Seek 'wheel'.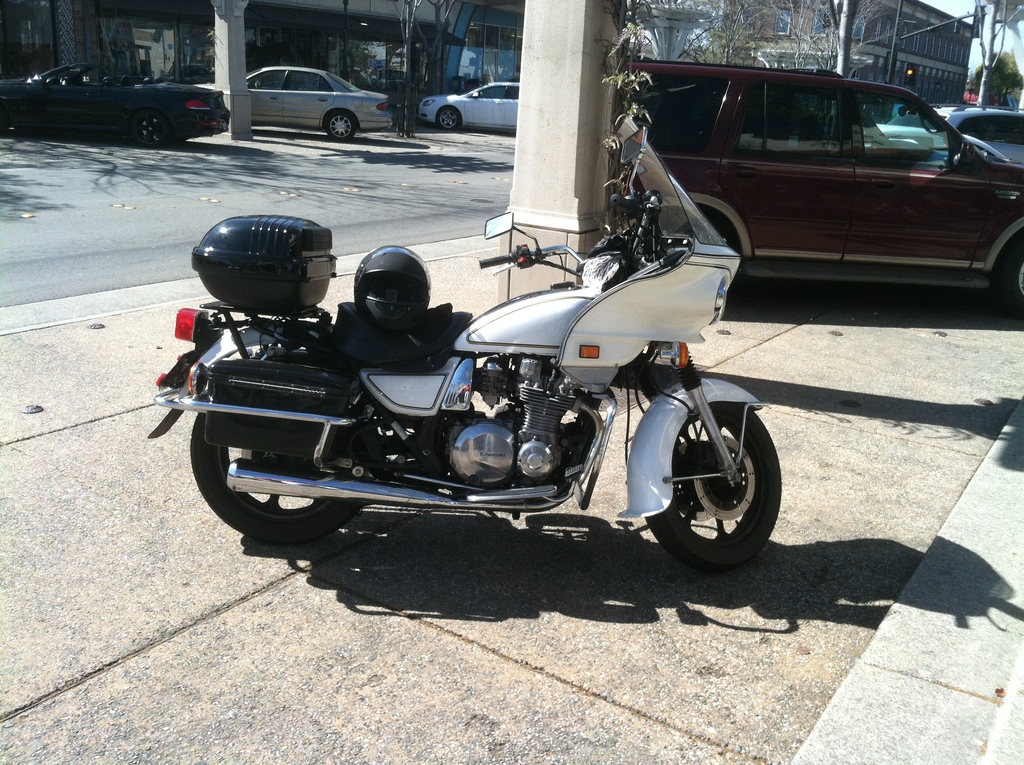
left=437, top=106, right=461, bottom=129.
